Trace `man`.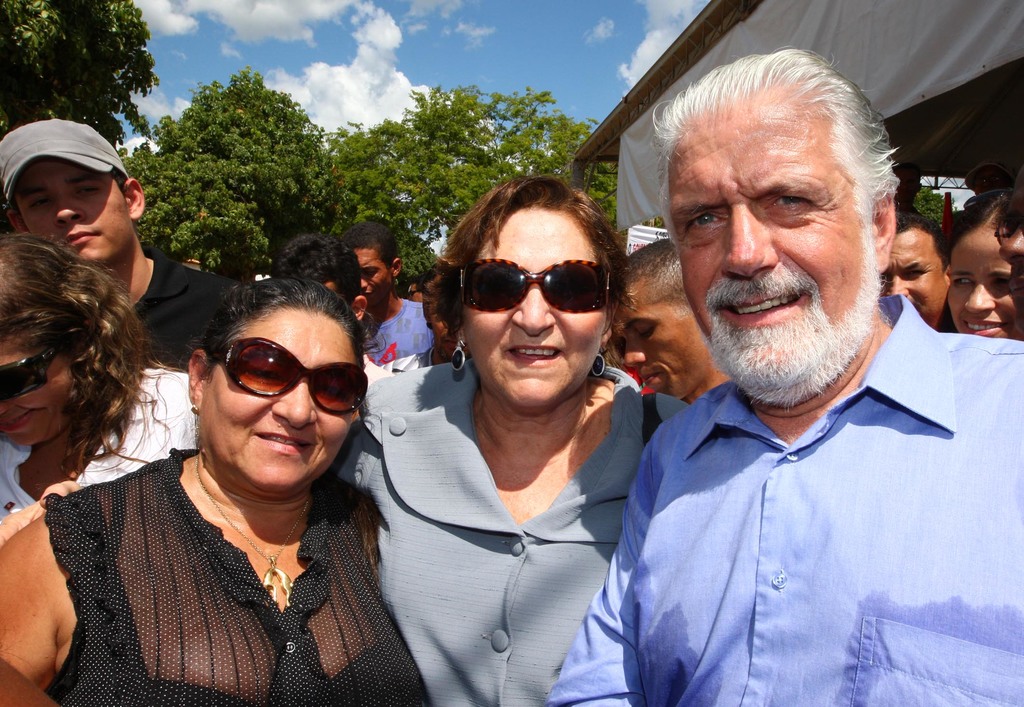
Traced to BBox(877, 211, 963, 341).
